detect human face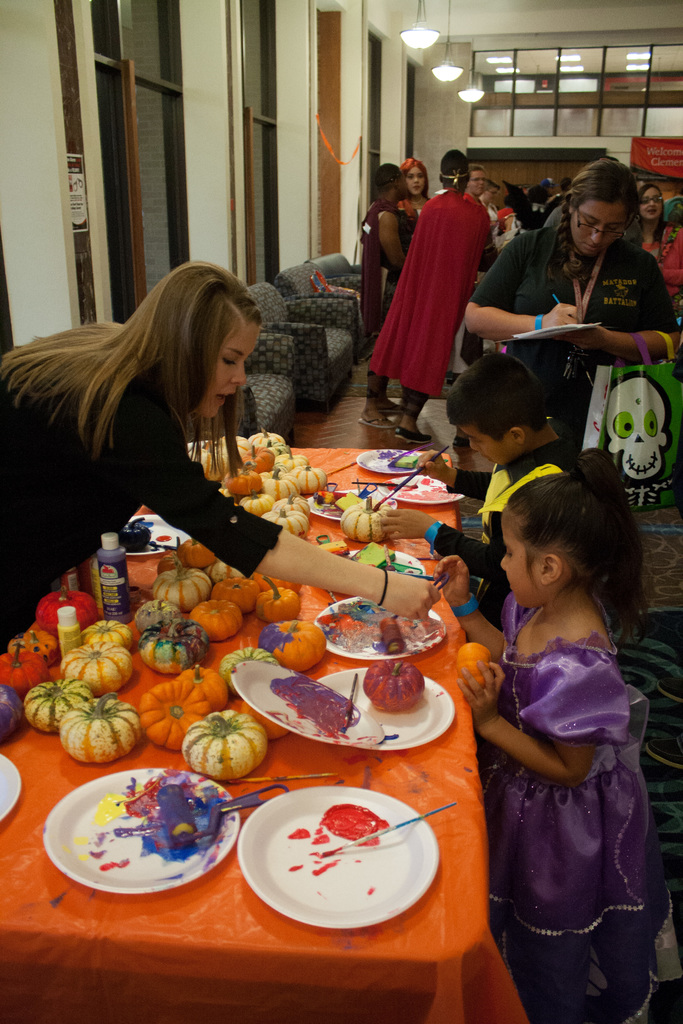
x1=407, y1=162, x2=423, y2=188
